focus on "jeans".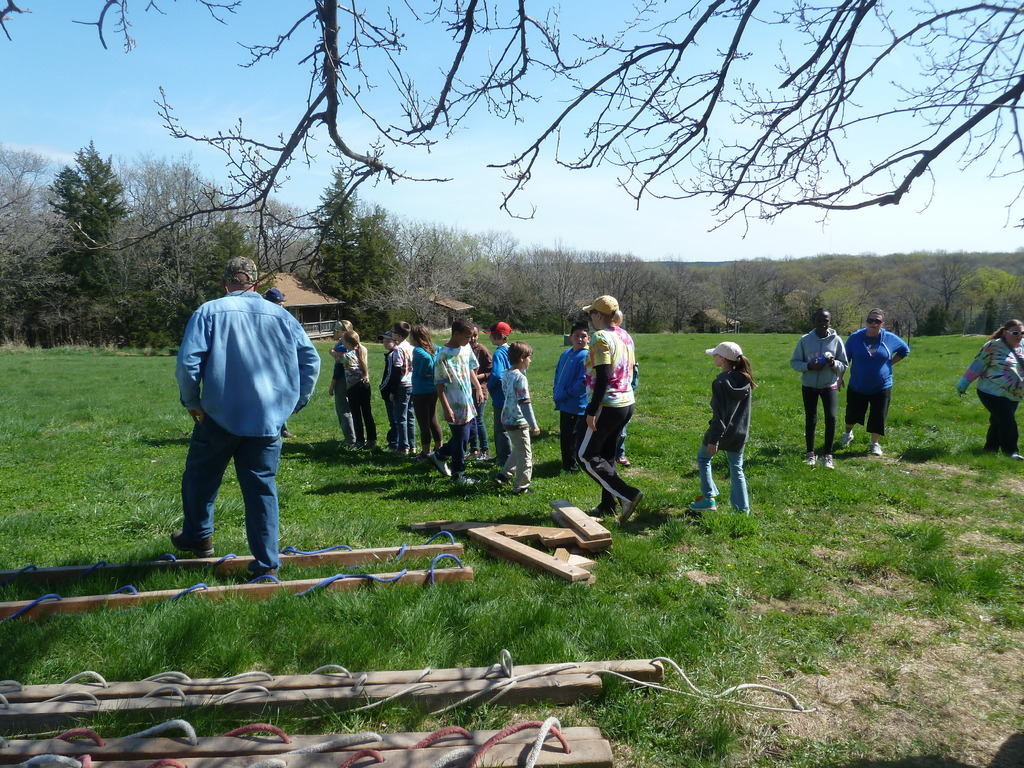
Focused at [x1=694, y1=447, x2=744, y2=515].
